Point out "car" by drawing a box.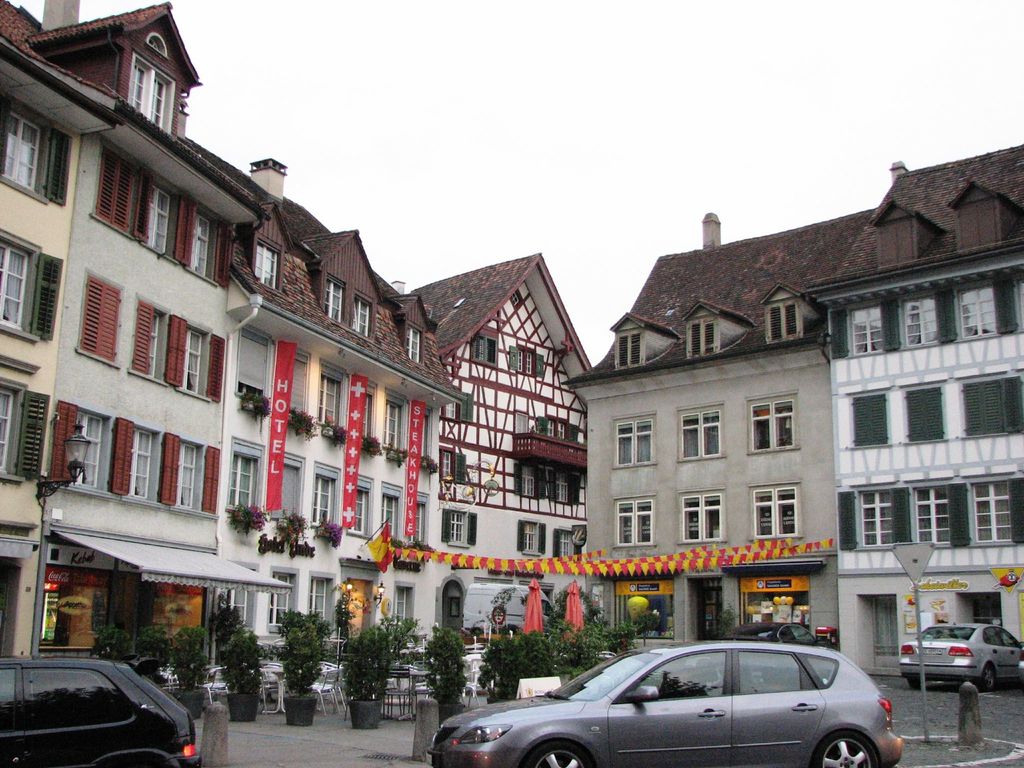
[x1=462, y1=643, x2=907, y2=764].
